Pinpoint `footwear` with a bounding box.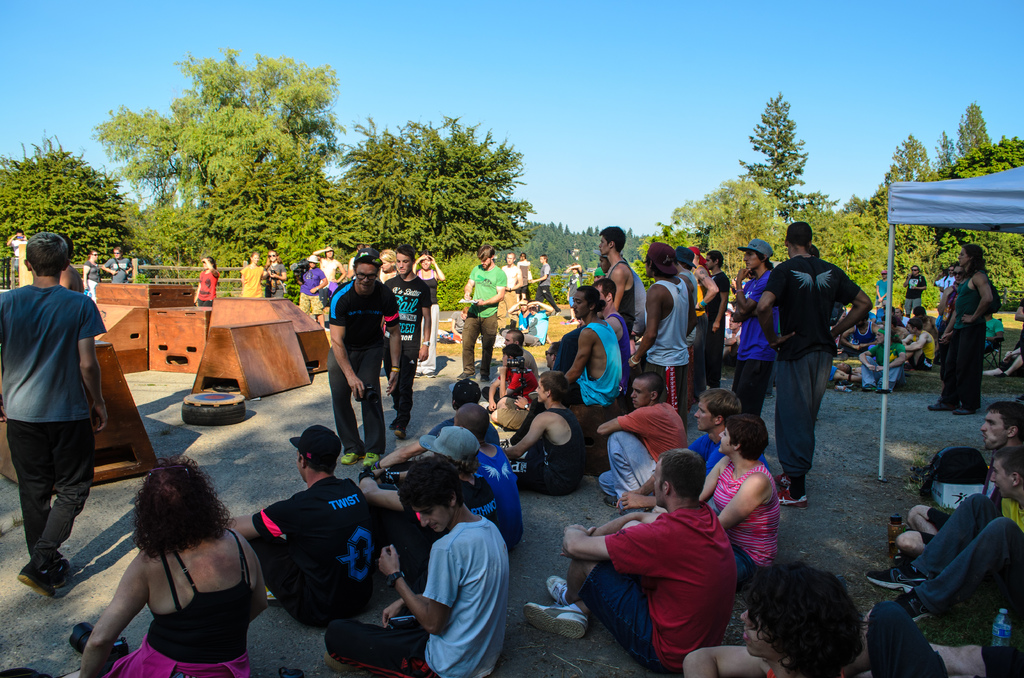
(864, 378, 874, 392).
